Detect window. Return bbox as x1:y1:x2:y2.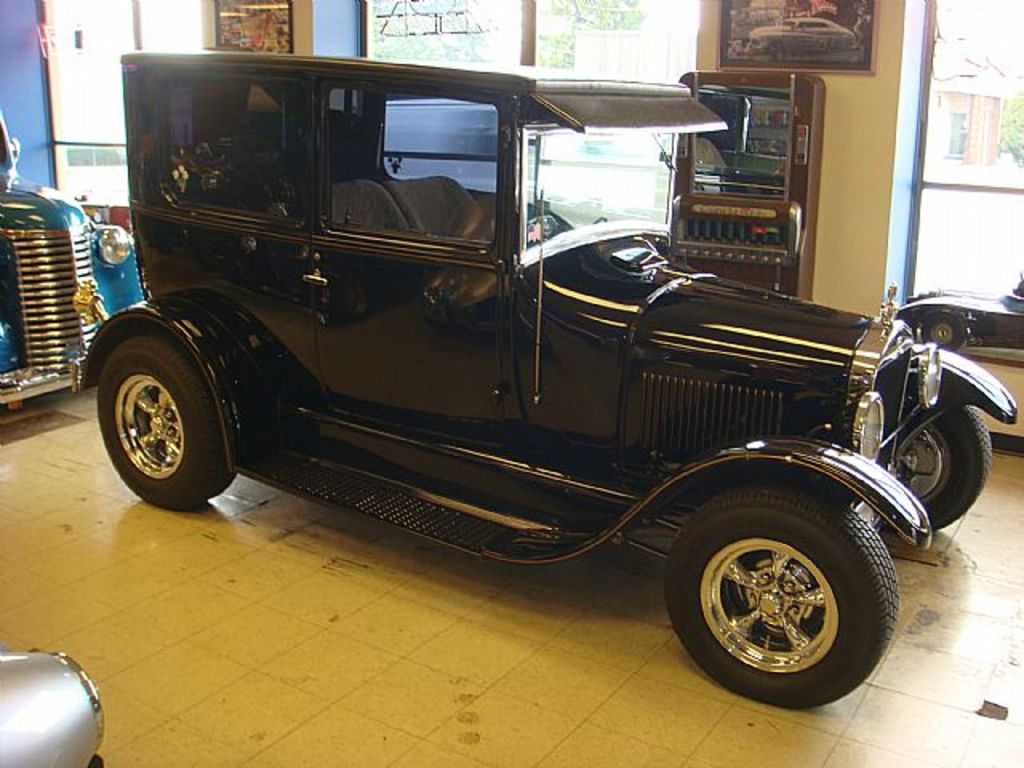
536:126:680:230.
